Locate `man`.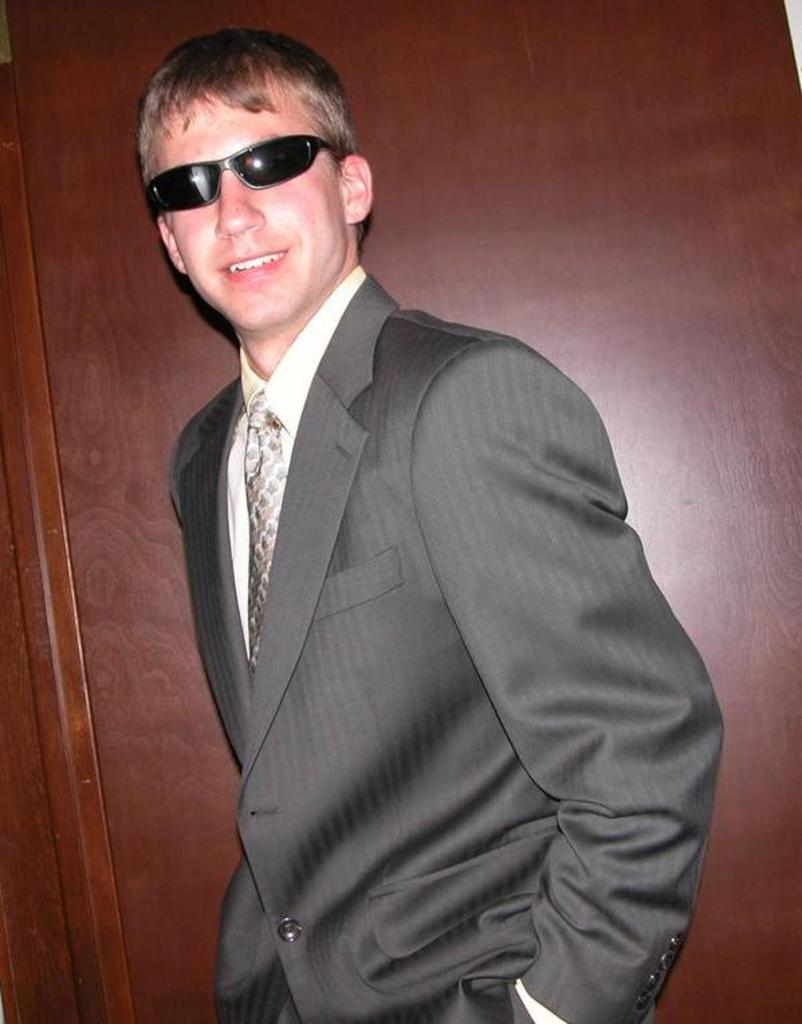
Bounding box: 125 42 726 1001.
